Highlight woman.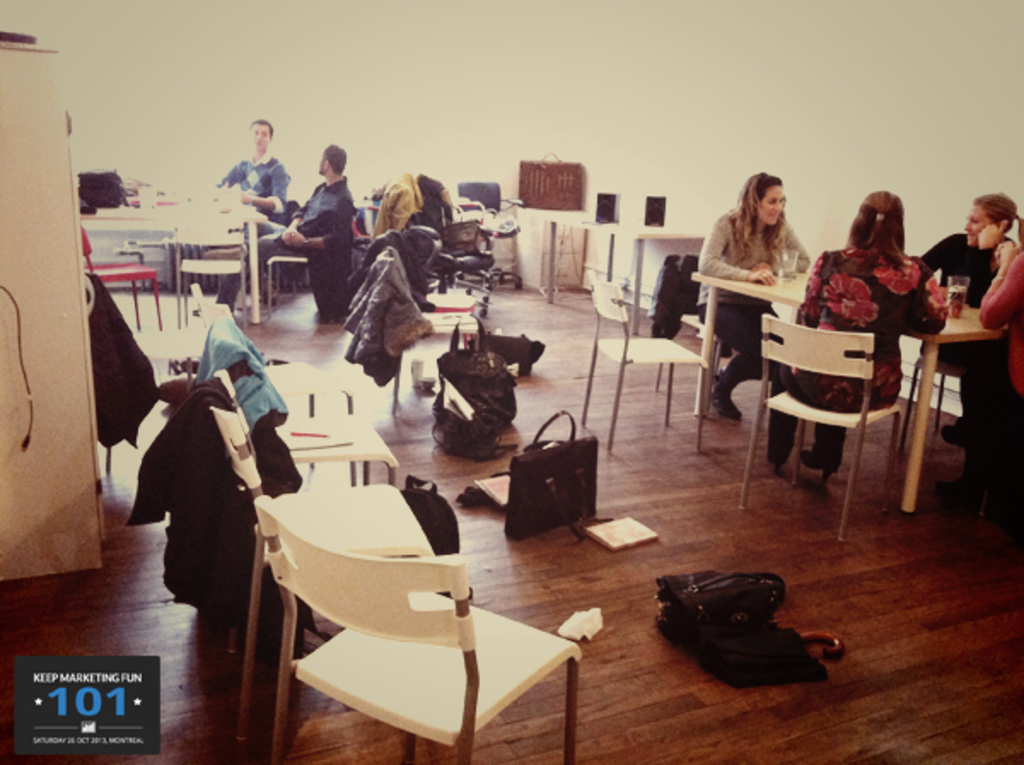
Highlighted region: <box>695,183,826,393</box>.
